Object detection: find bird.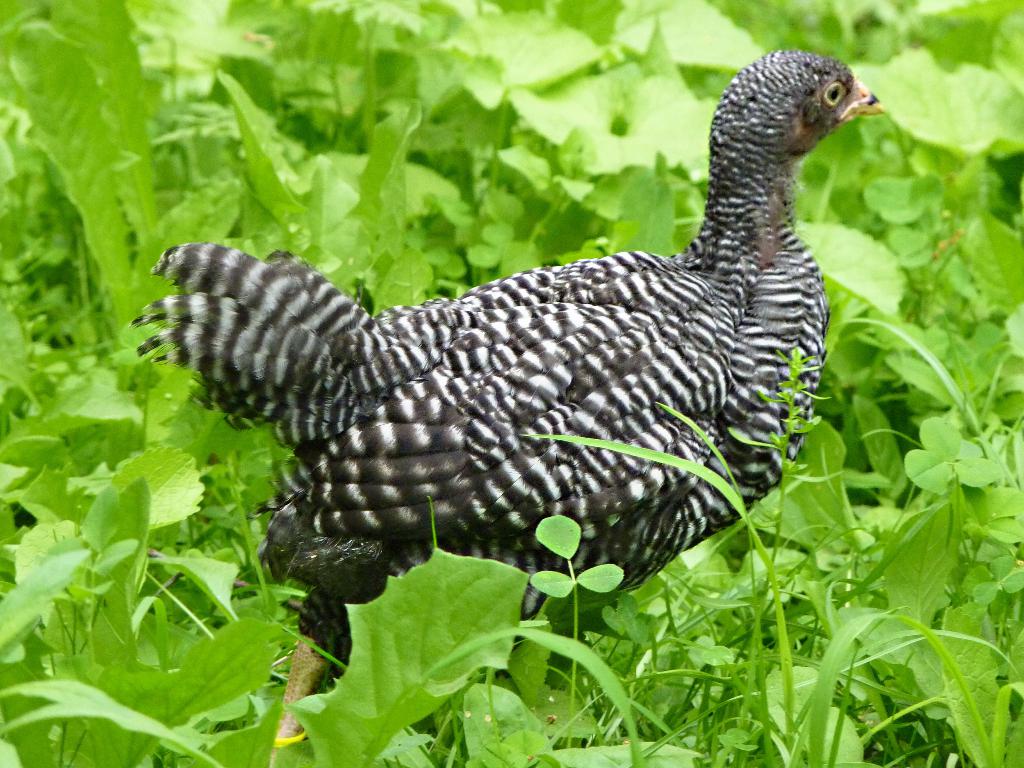
177:69:872:646.
